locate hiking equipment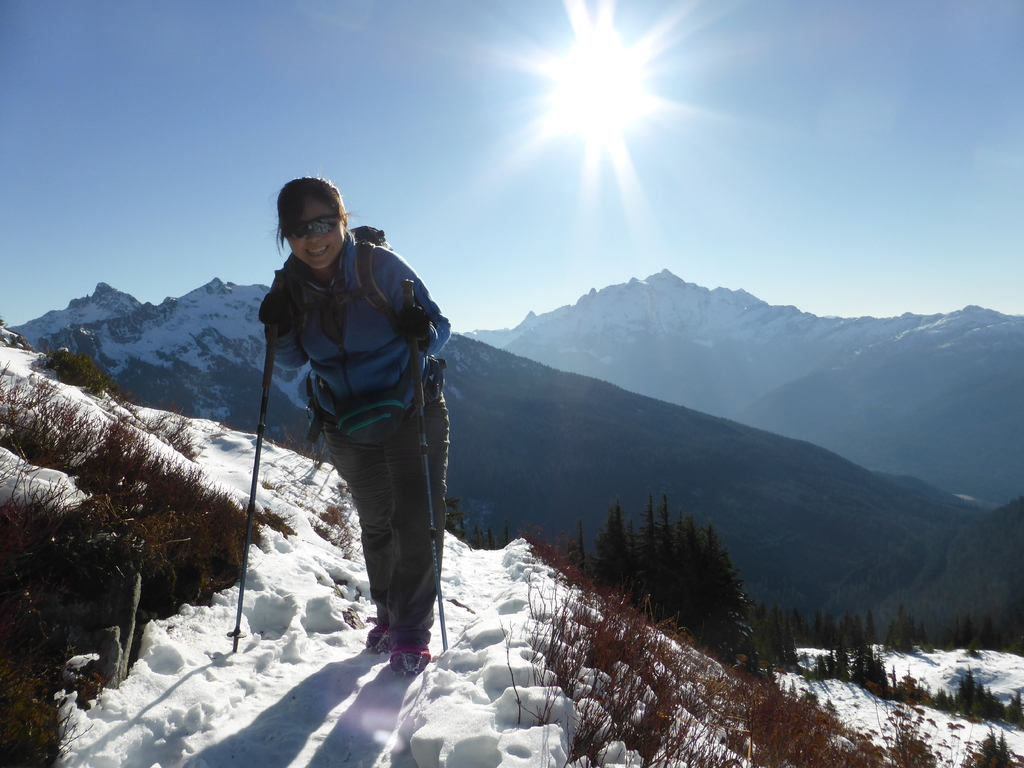
(left=292, top=220, right=410, bottom=436)
